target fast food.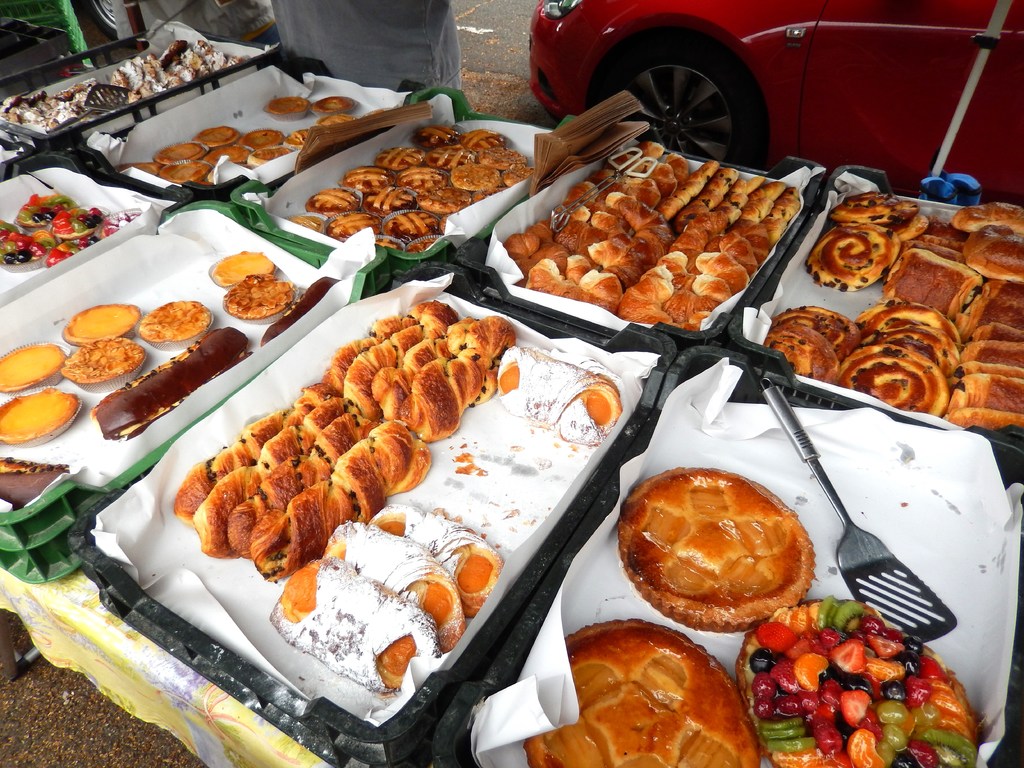
Target region: <box>524,611,764,767</box>.
